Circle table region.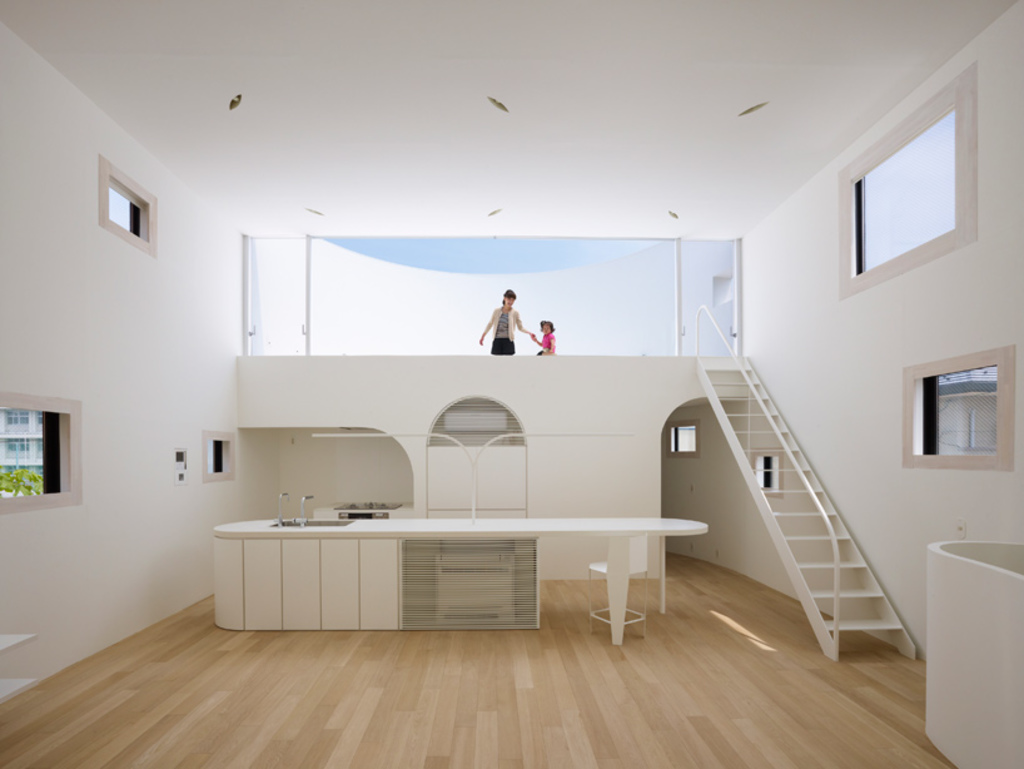
Region: locate(926, 541, 1021, 768).
